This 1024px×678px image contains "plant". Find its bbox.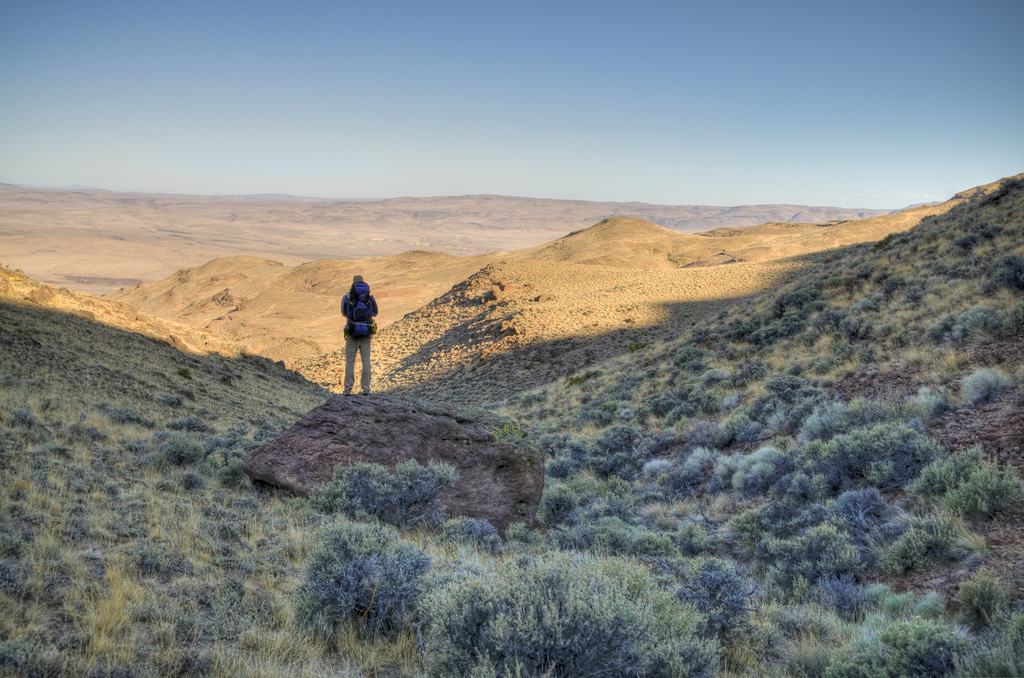
x1=813 y1=300 x2=860 y2=339.
